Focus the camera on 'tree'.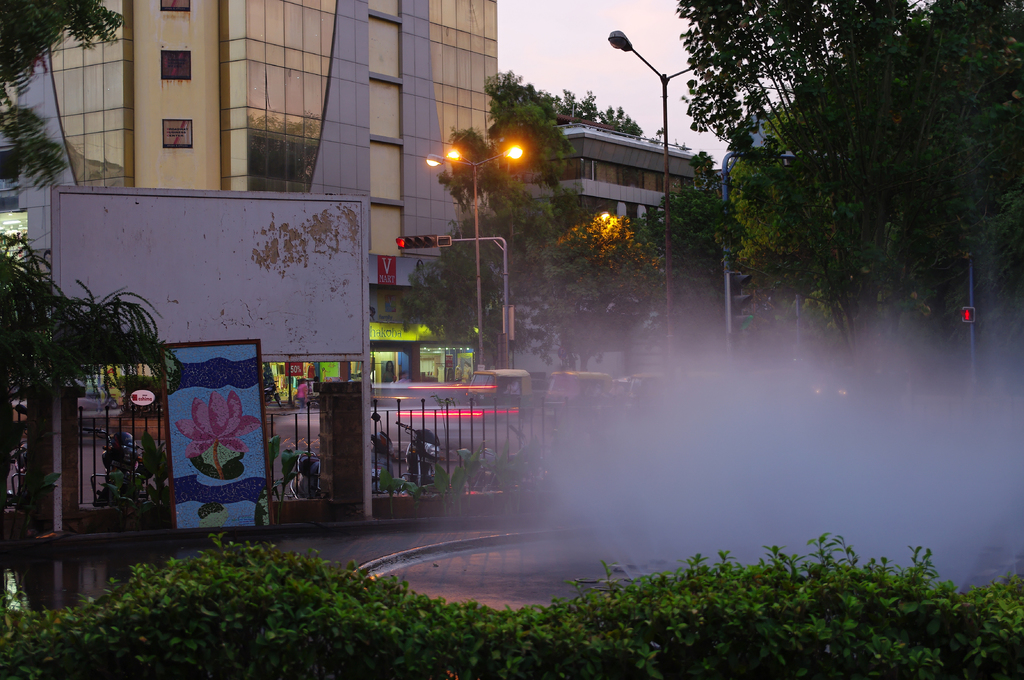
Focus region: [0,0,126,177].
